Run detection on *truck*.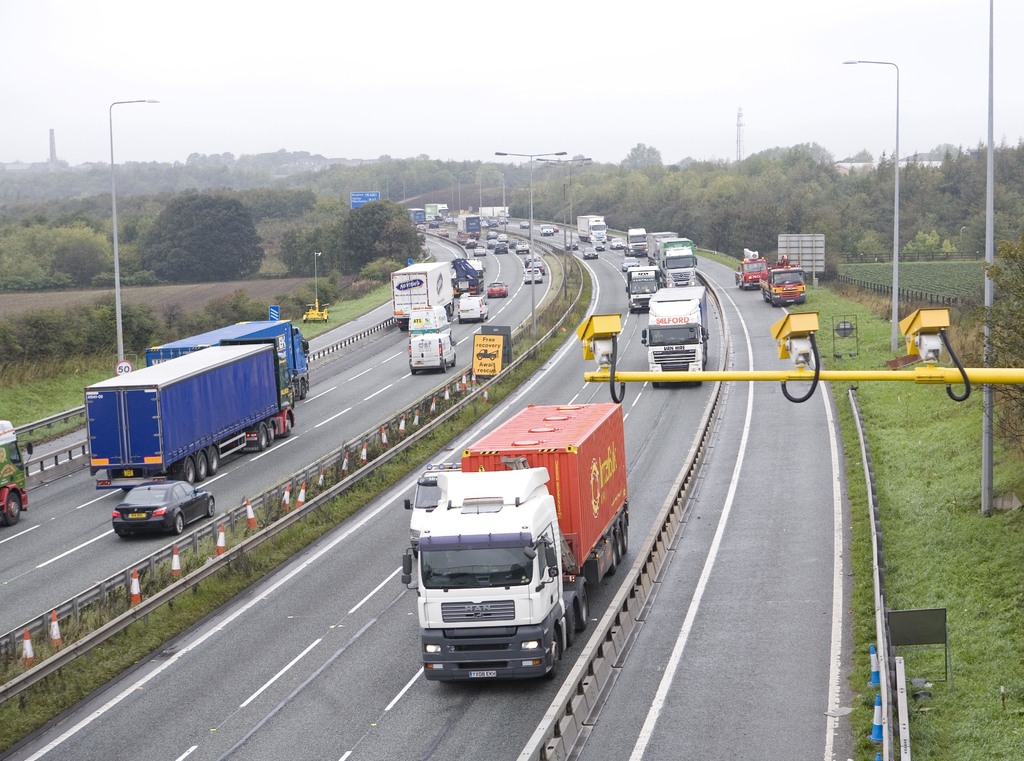
Result: 757 254 808 306.
